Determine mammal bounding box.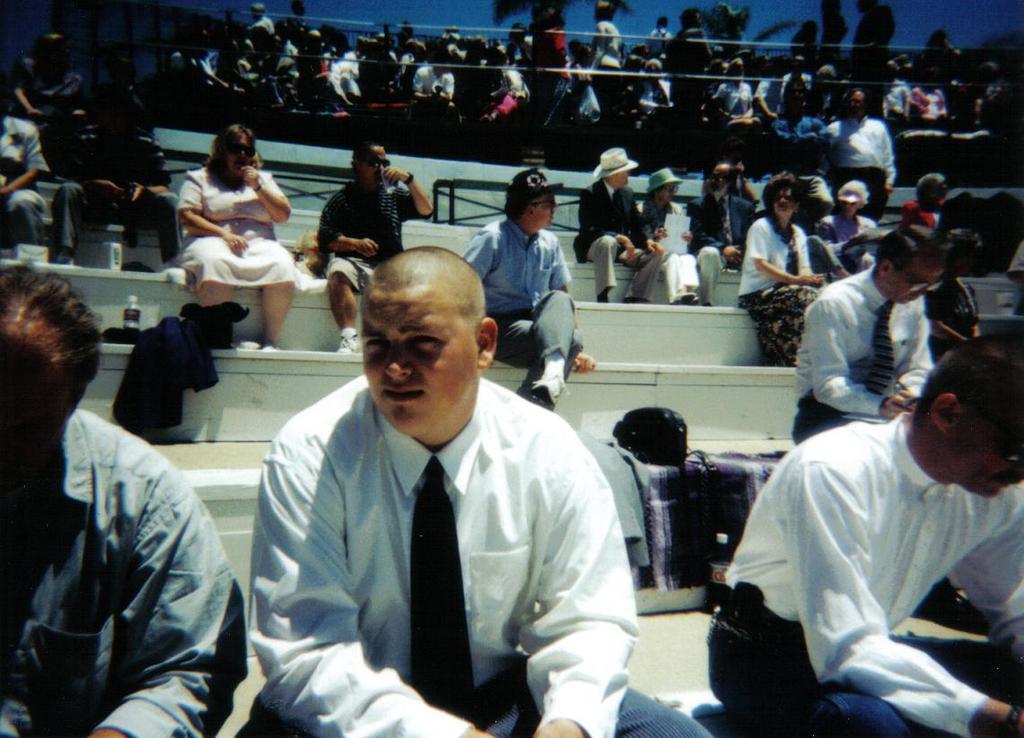
Determined: (640,166,701,305).
